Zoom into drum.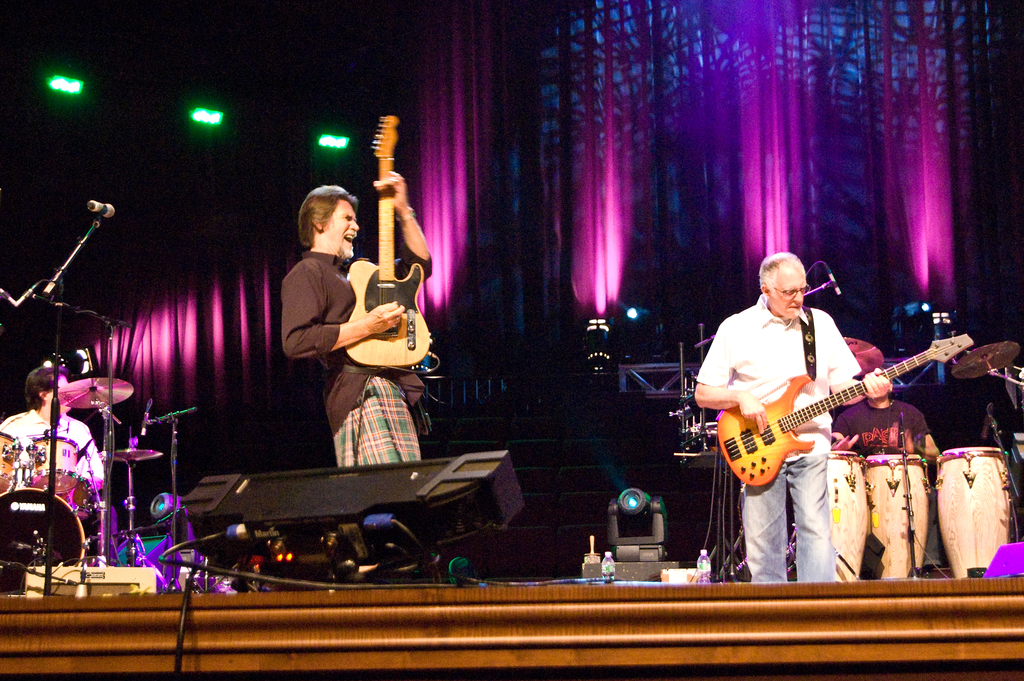
Zoom target: (left=866, top=455, right=934, bottom=577).
